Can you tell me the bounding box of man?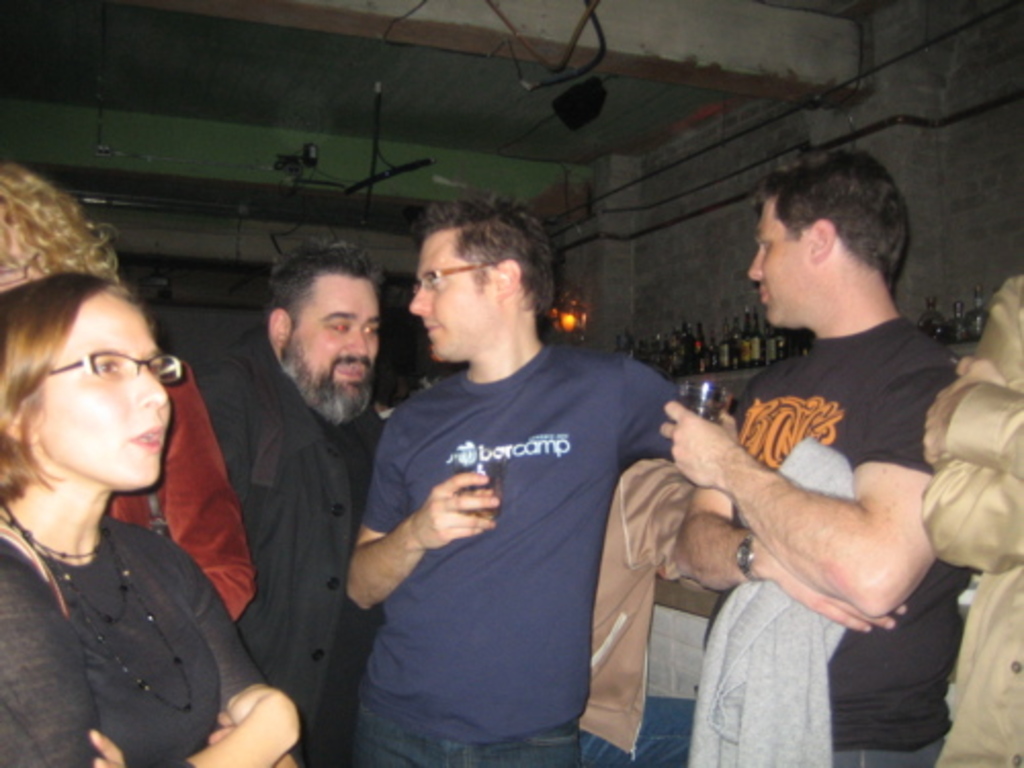
[317, 193, 702, 748].
